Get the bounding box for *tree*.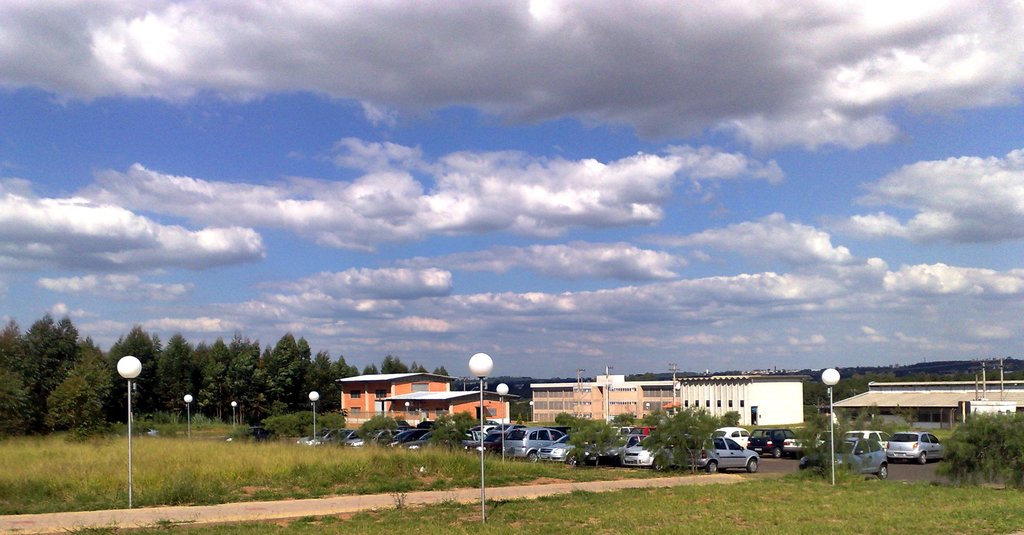
635:407:719:482.
